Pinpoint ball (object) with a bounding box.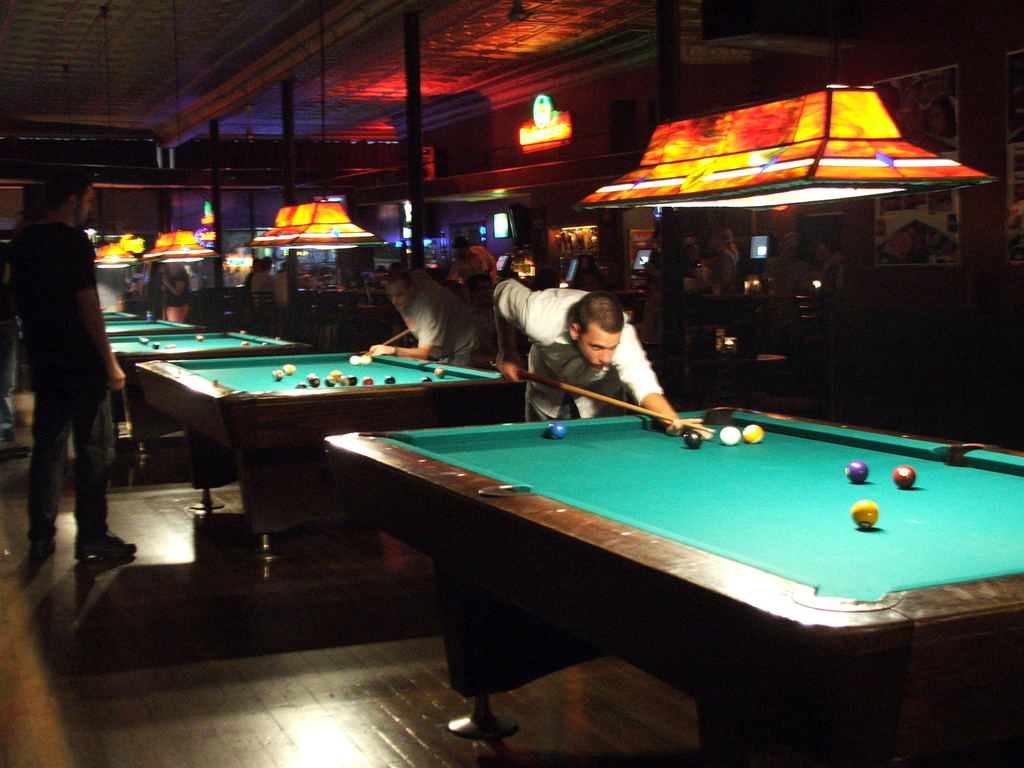
<region>843, 463, 867, 486</region>.
